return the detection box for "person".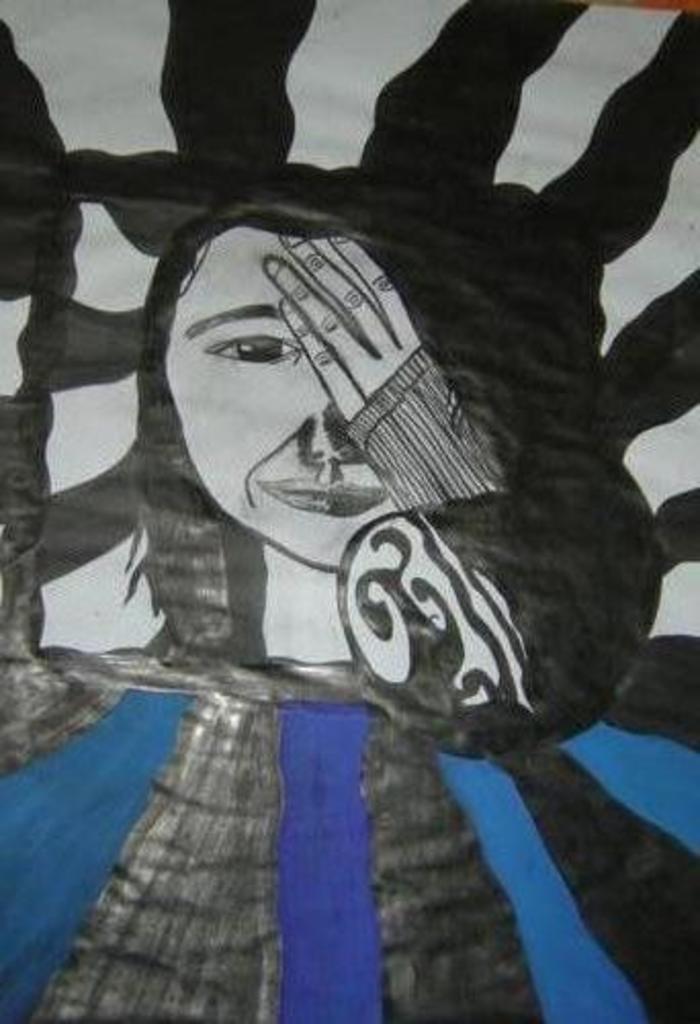
Rect(35, 74, 643, 950).
